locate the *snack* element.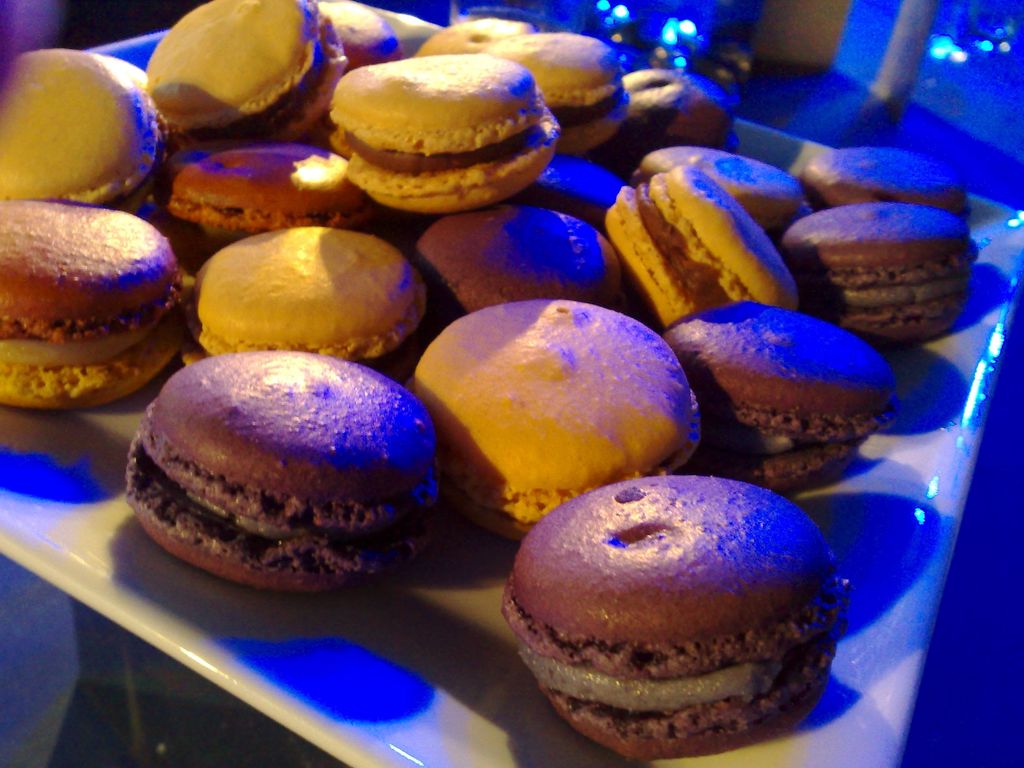
Element bbox: {"x1": 0, "y1": 201, "x2": 207, "y2": 413}.
